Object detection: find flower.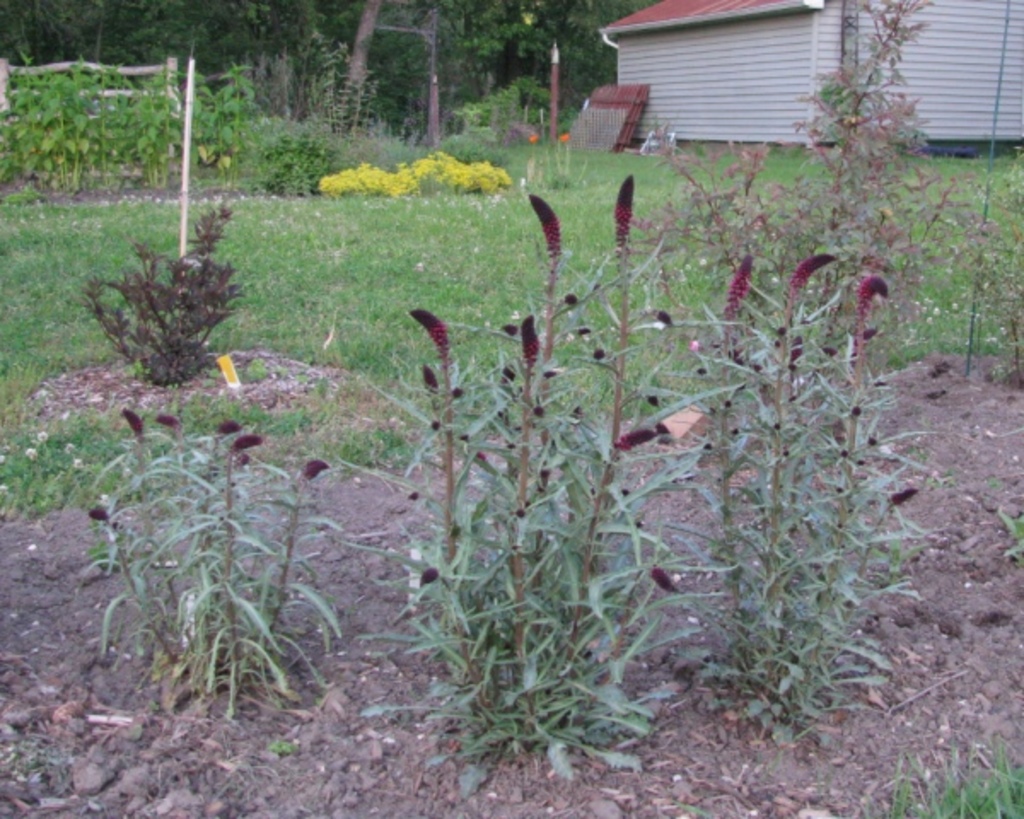
bbox=[114, 401, 145, 433].
